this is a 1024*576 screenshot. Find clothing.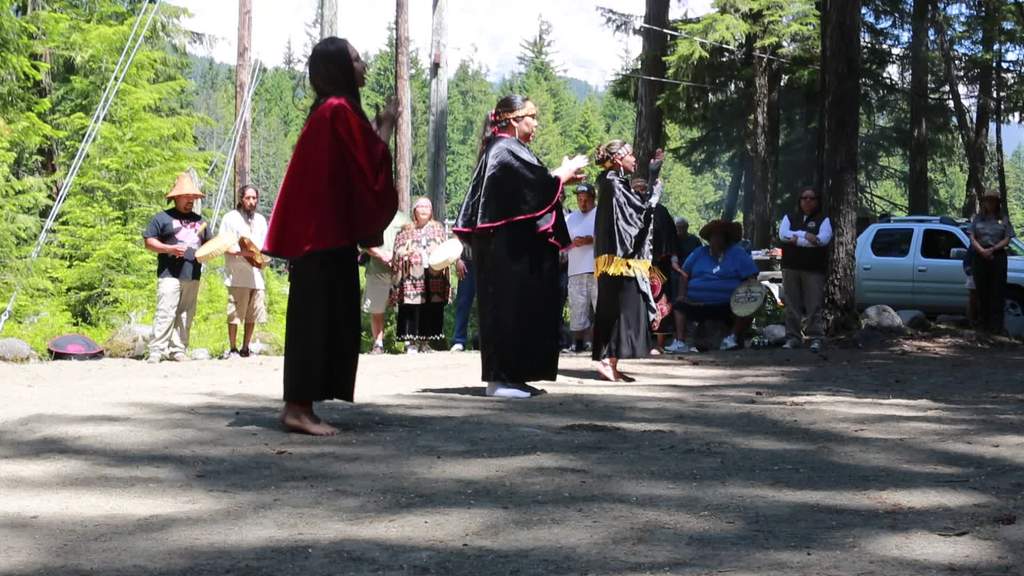
Bounding box: <bbox>450, 241, 472, 343</bbox>.
